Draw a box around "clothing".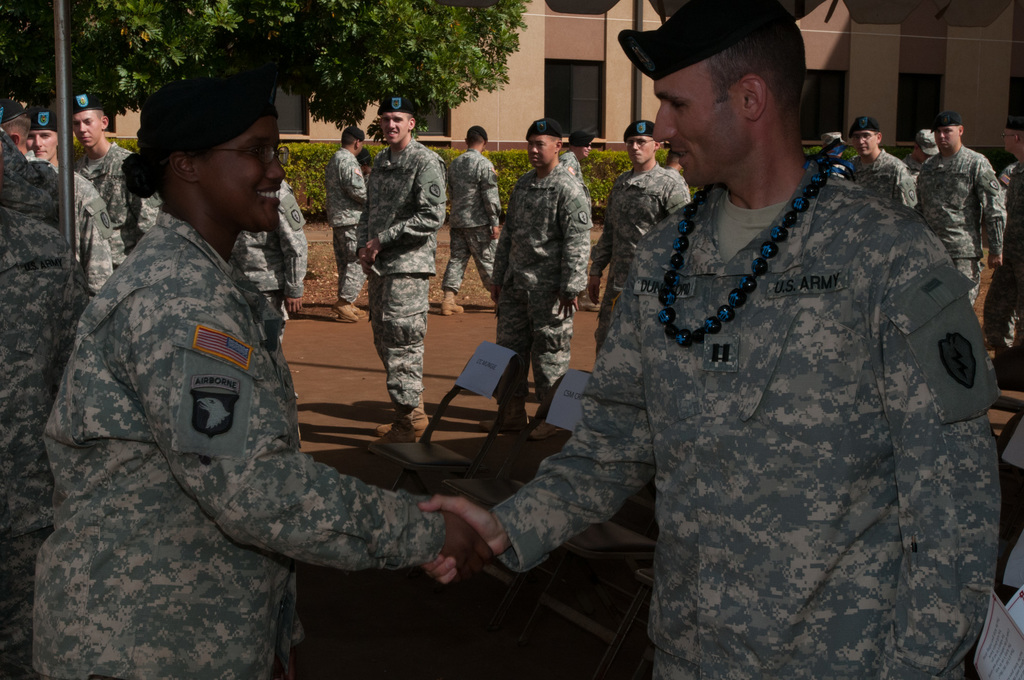
rect(444, 215, 498, 280).
